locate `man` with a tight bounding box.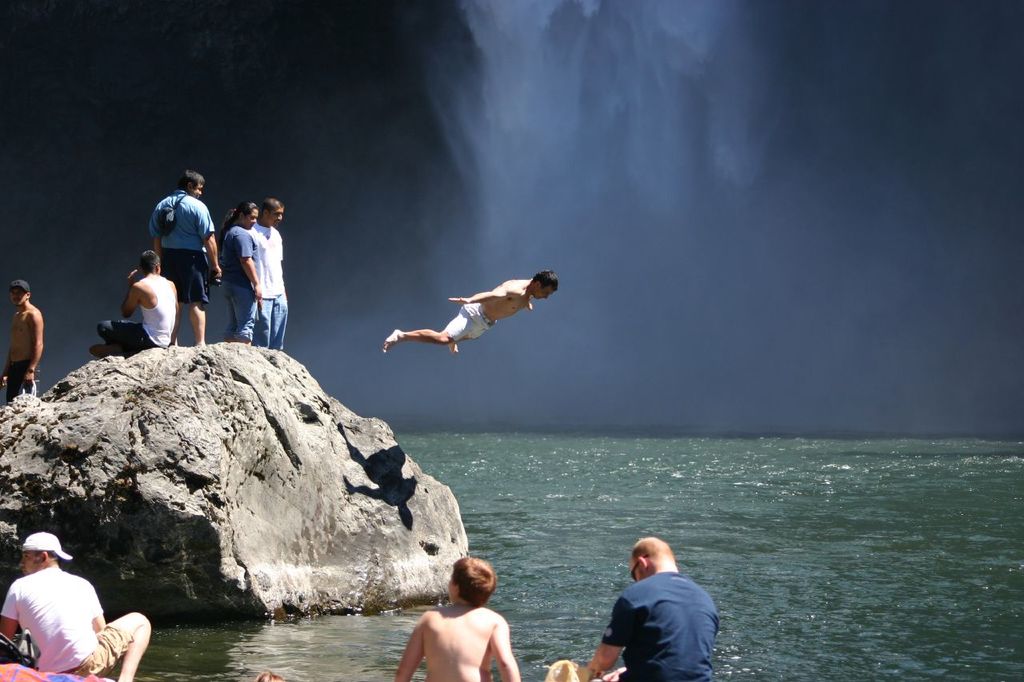
Rect(379, 267, 562, 357).
